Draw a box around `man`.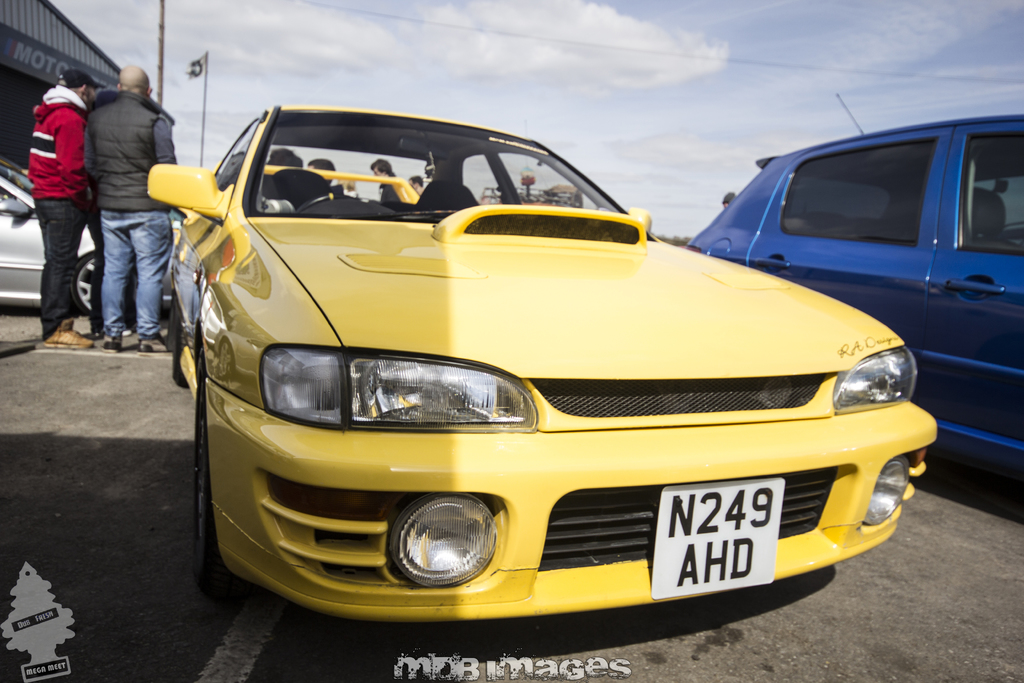
rect(369, 158, 406, 202).
